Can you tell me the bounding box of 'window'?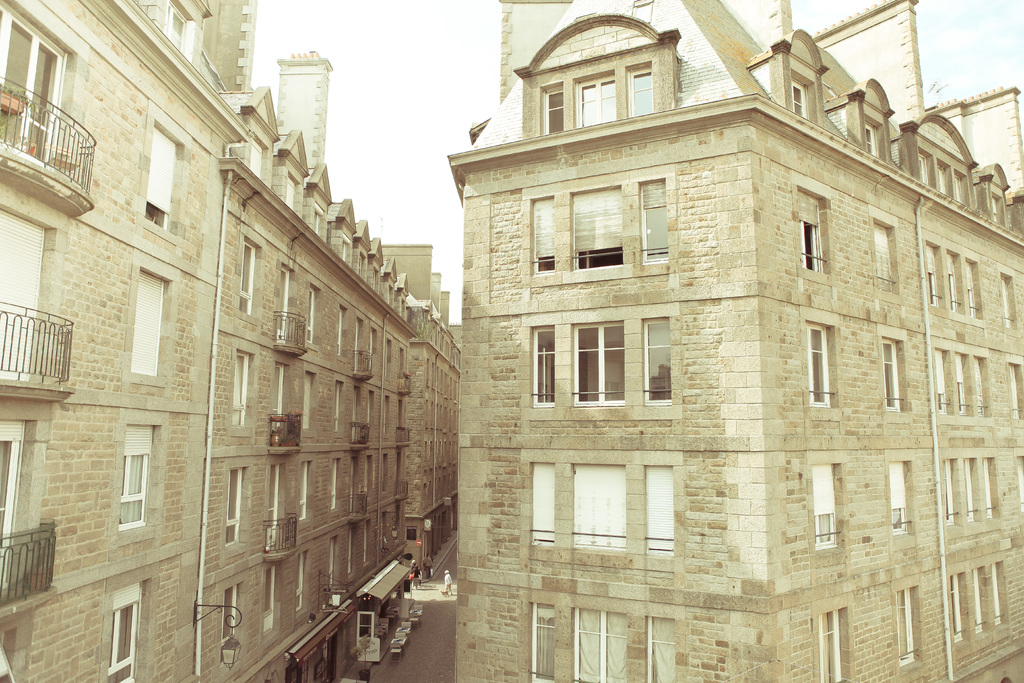
[808,324,833,403].
